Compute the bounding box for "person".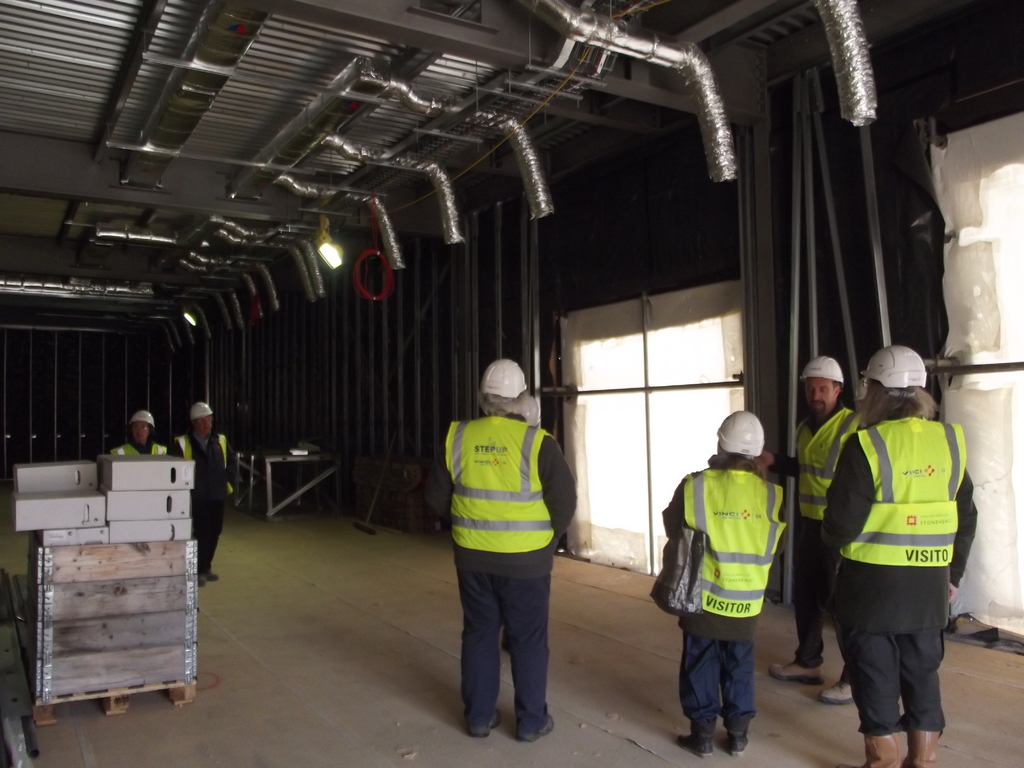
[x1=171, y1=399, x2=249, y2=584].
